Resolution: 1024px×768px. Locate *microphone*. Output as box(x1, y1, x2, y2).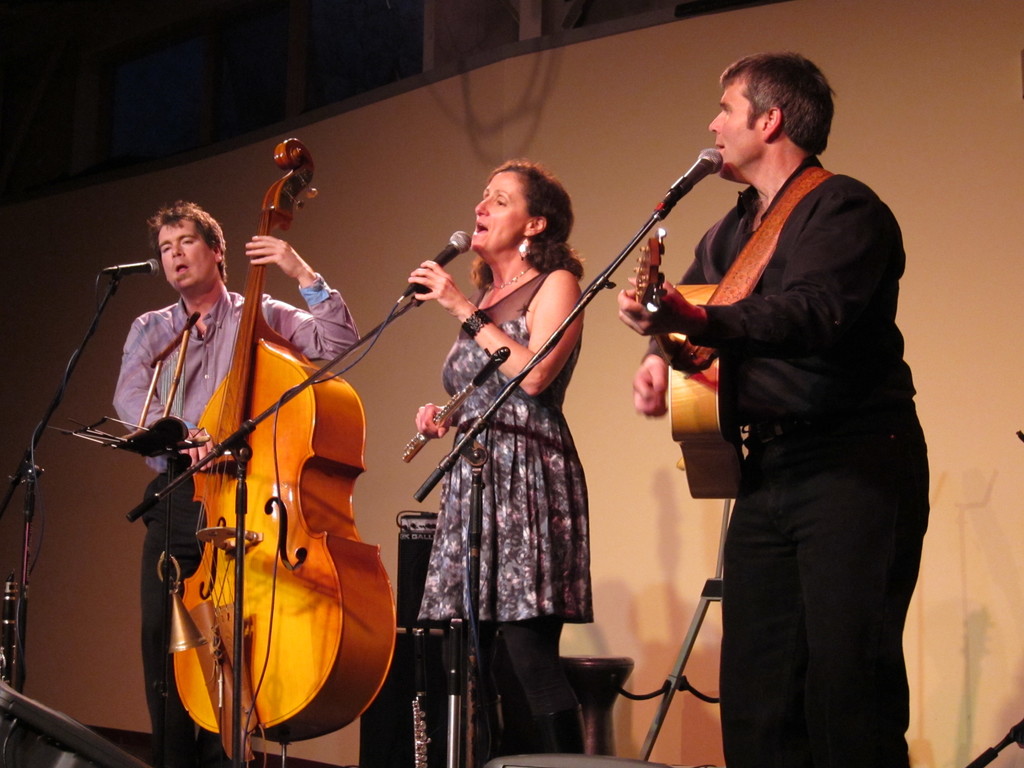
box(102, 258, 164, 278).
